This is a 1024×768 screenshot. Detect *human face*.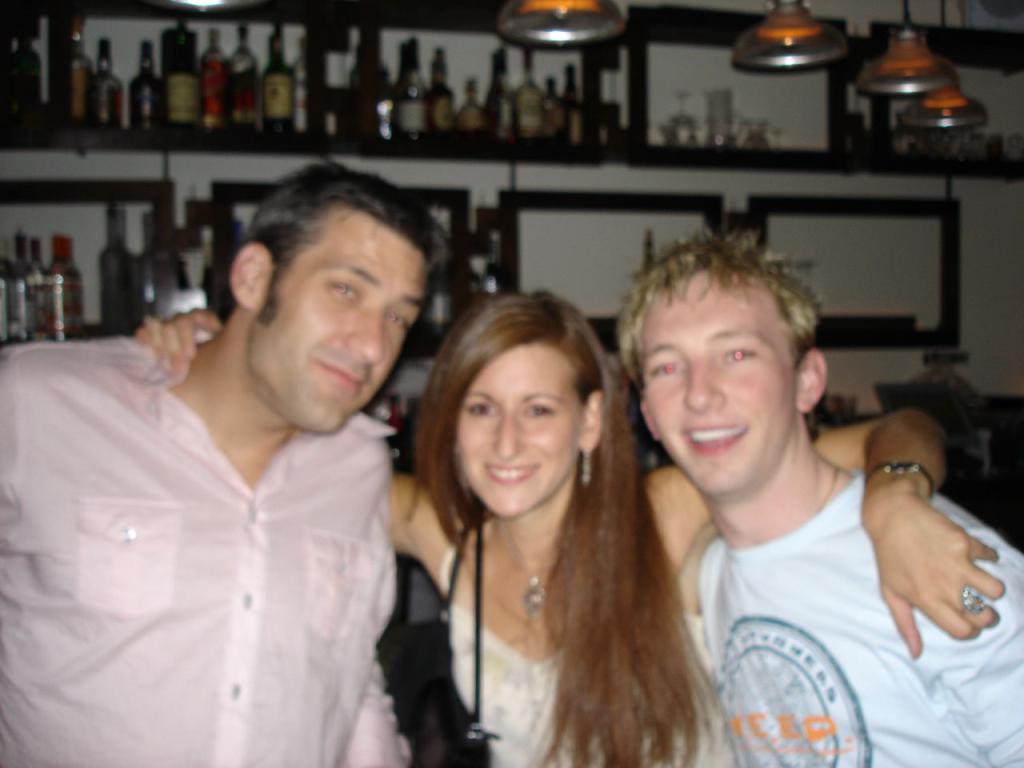
[456,336,590,510].
